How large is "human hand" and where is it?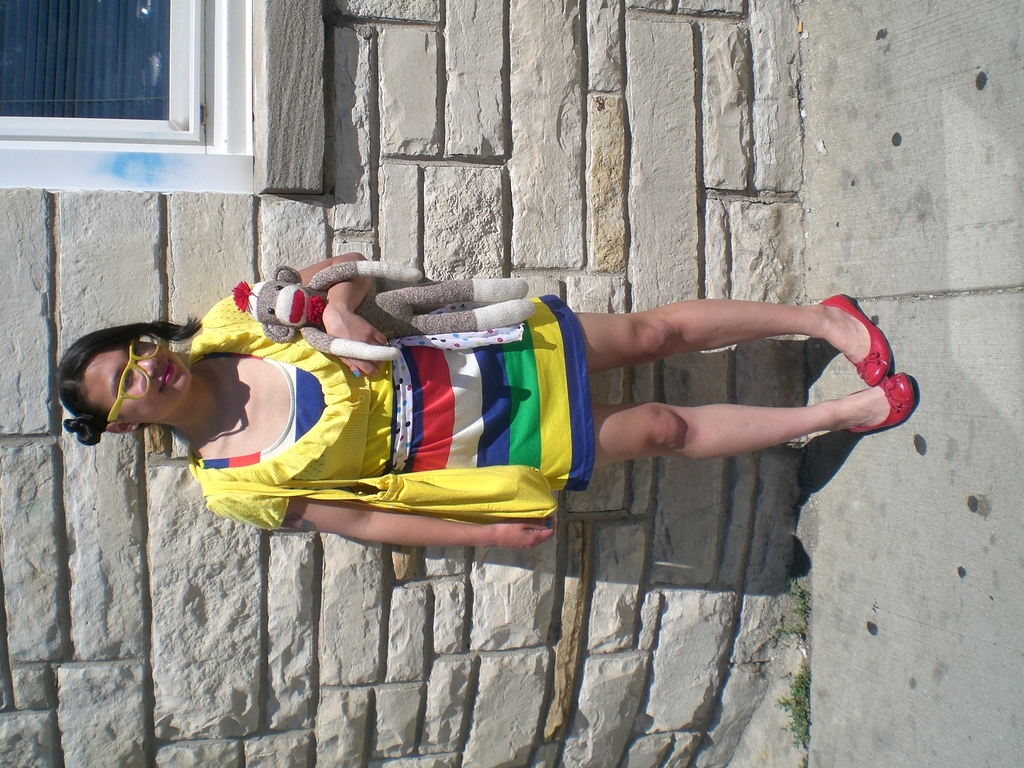
Bounding box: left=479, top=519, right=554, bottom=551.
